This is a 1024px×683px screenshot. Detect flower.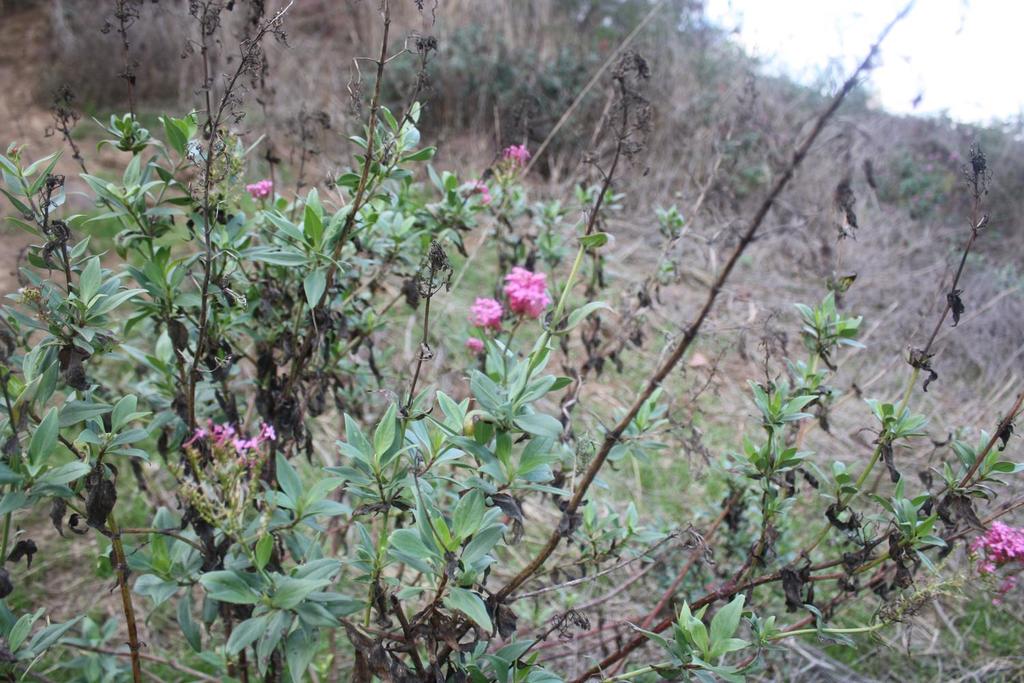
<region>246, 176, 279, 205</region>.
